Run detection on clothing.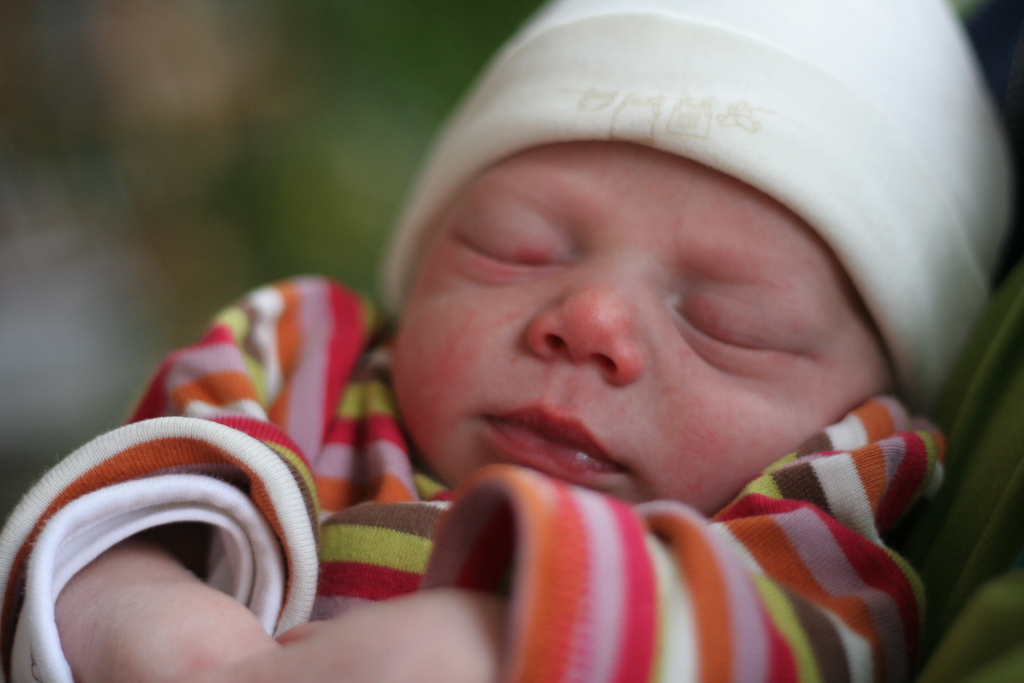
Result: [left=426, top=374, right=962, bottom=680].
